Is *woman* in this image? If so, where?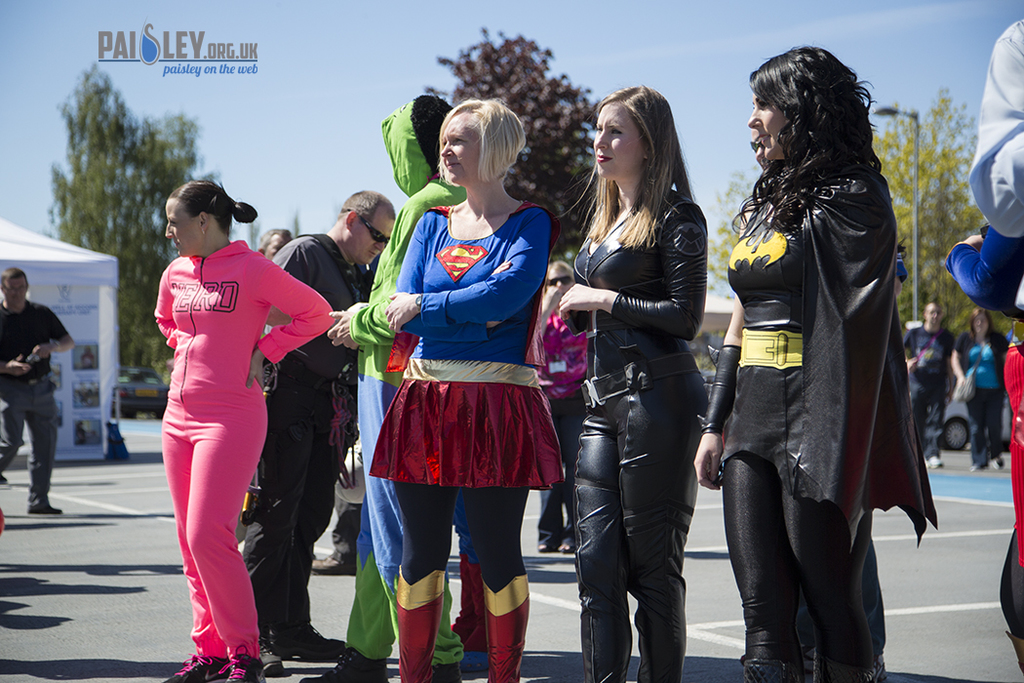
Yes, at <region>954, 315, 1002, 469</region>.
